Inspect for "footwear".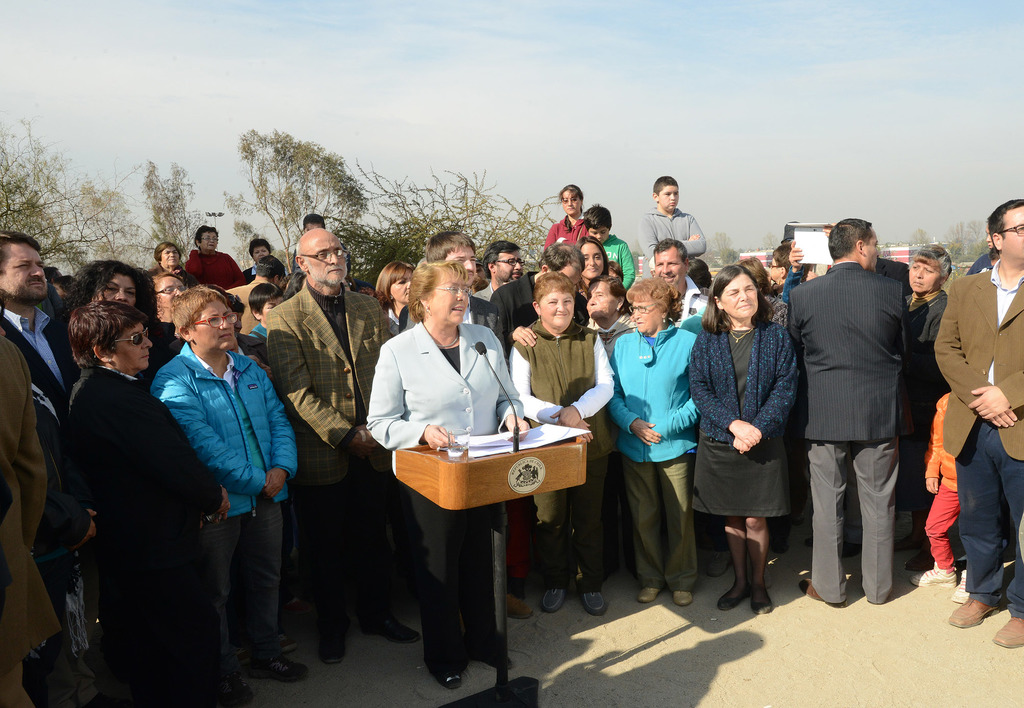
Inspection: 993,616,1023,650.
